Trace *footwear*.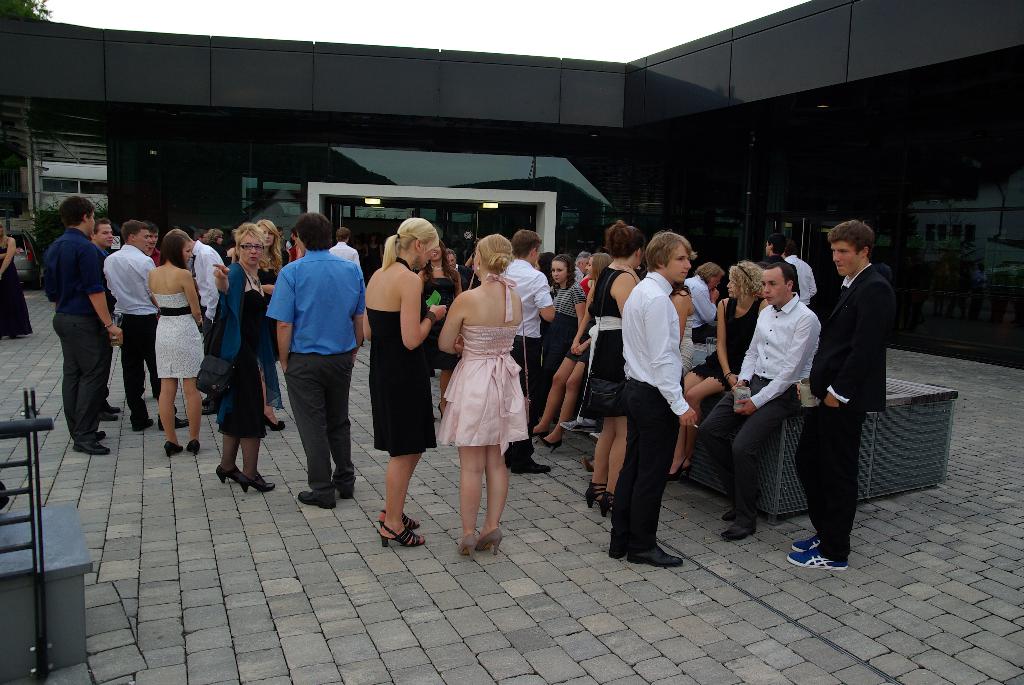
Traced to 340/479/355/503.
